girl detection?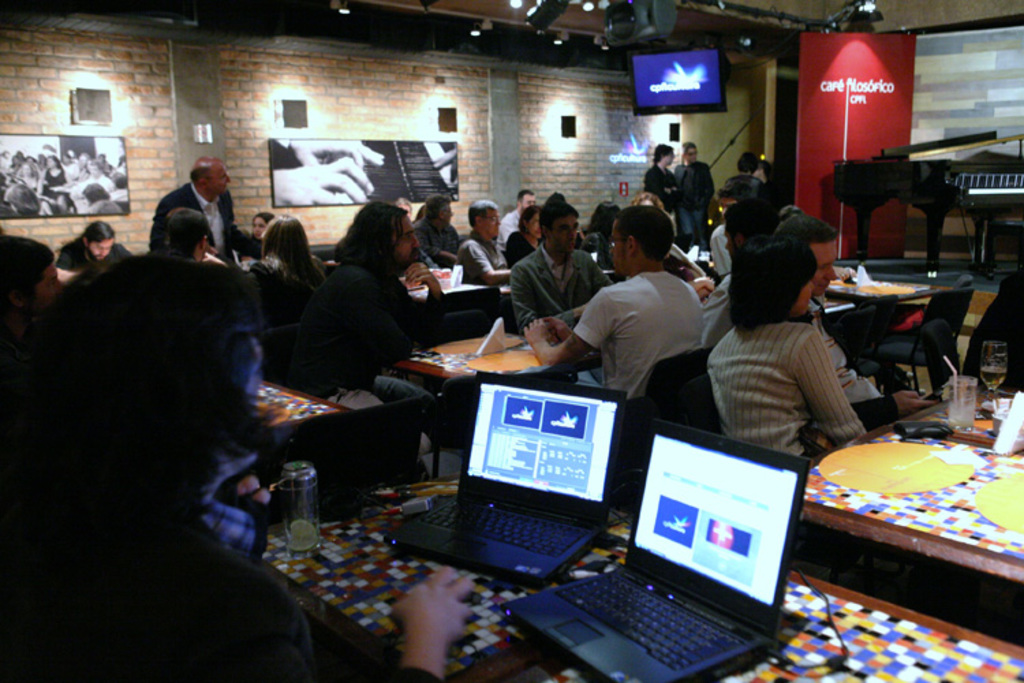
(left=243, top=209, right=277, bottom=257)
